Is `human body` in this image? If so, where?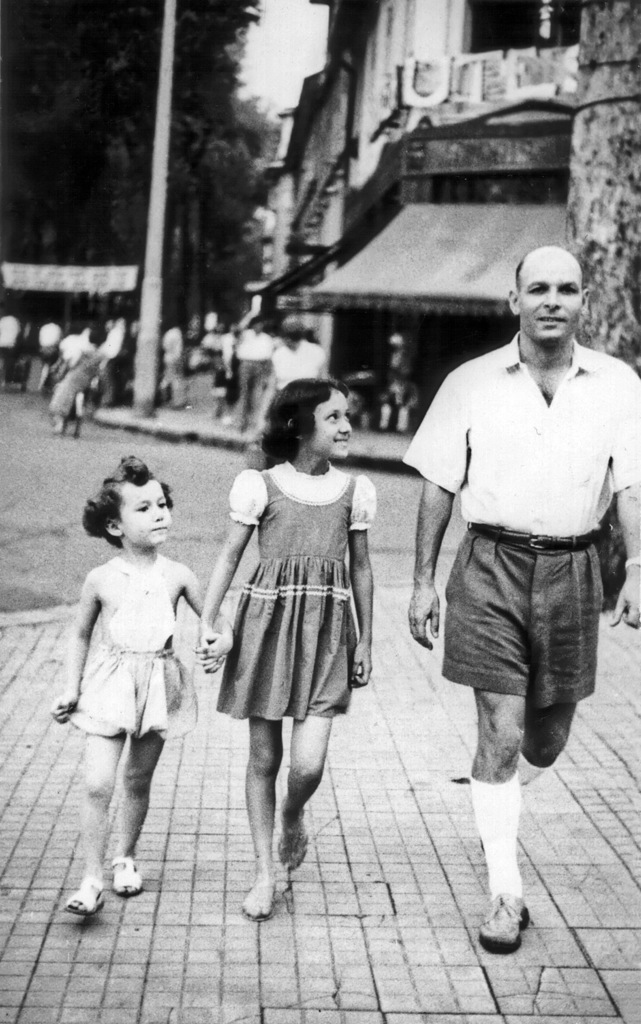
Yes, at (left=415, top=254, right=640, bottom=837).
